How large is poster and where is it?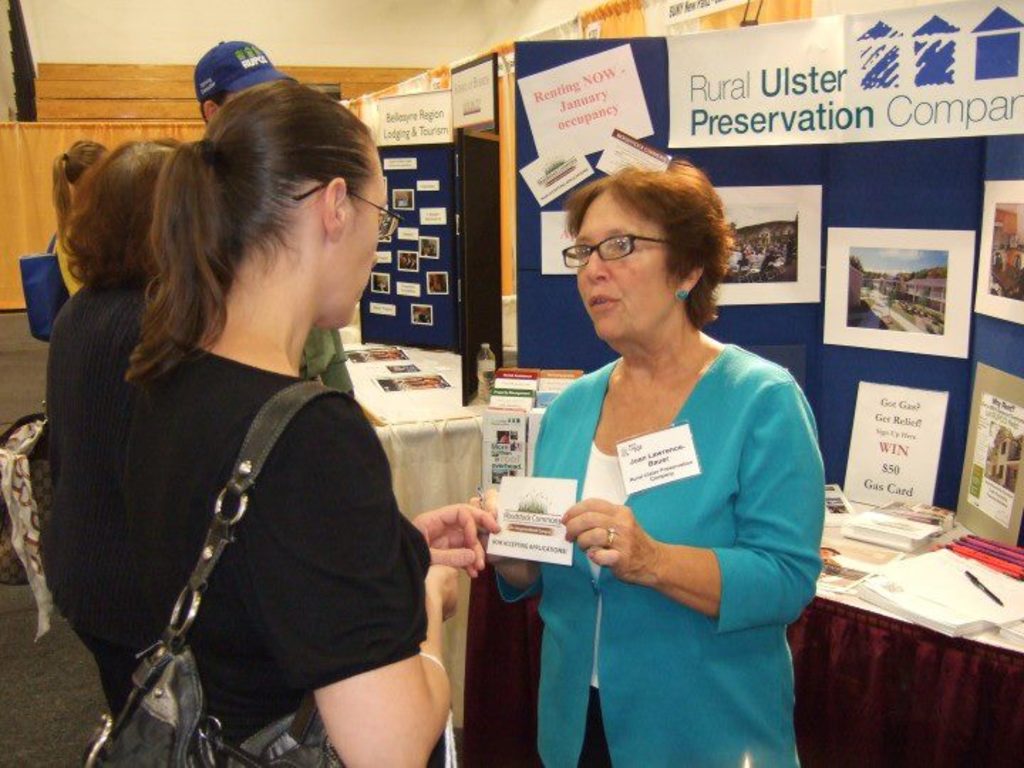
Bounding box: (509, 40, 656, 156).
